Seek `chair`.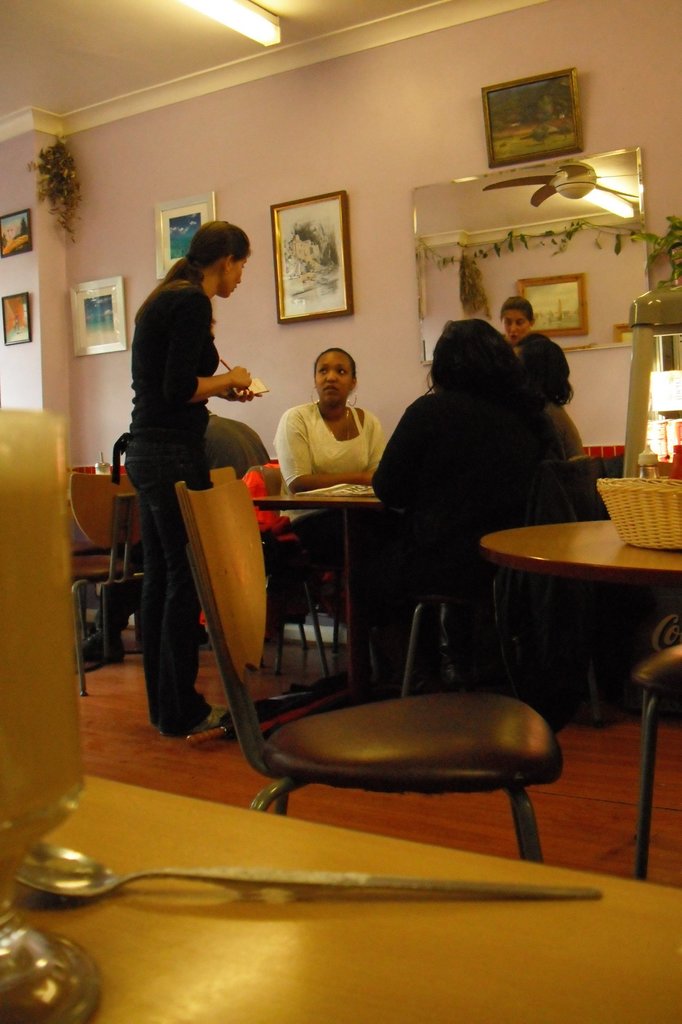
[632, 643, 681, 888].
